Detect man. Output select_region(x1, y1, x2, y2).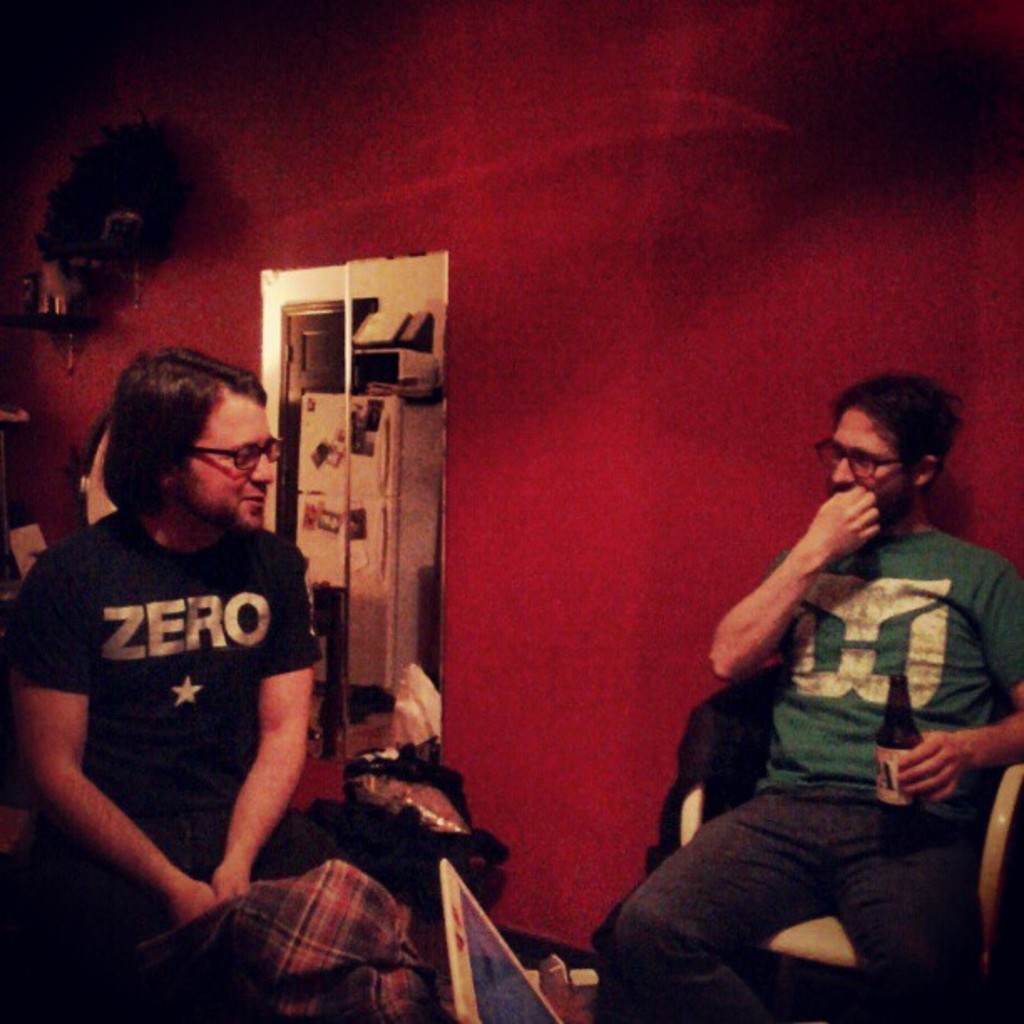
select_region(632, 350, 996, 1023).
